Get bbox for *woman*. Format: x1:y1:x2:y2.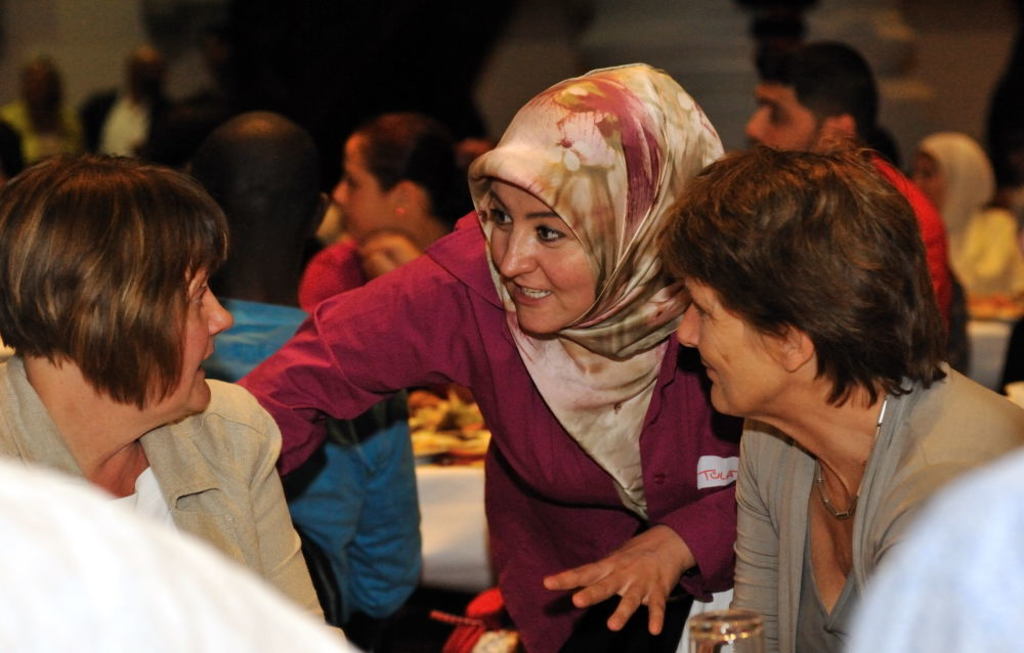
296:108:488:423.
